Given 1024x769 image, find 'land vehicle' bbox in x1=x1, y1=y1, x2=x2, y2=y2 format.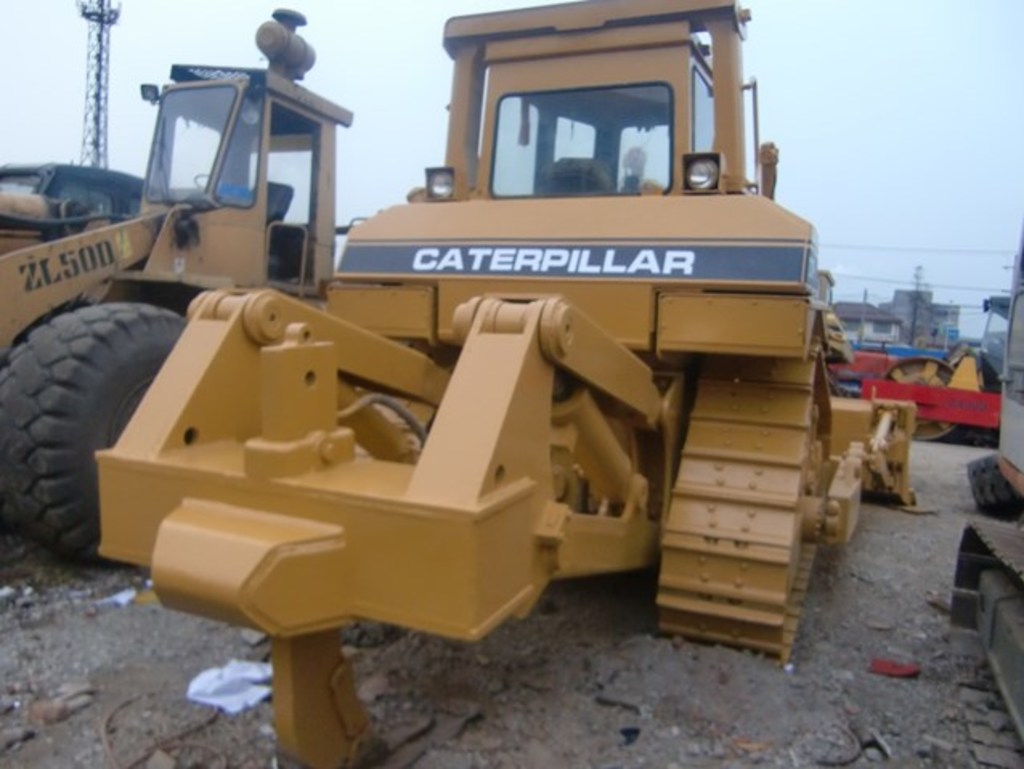
x1=0, y1=159, x2=149, y2=249.
